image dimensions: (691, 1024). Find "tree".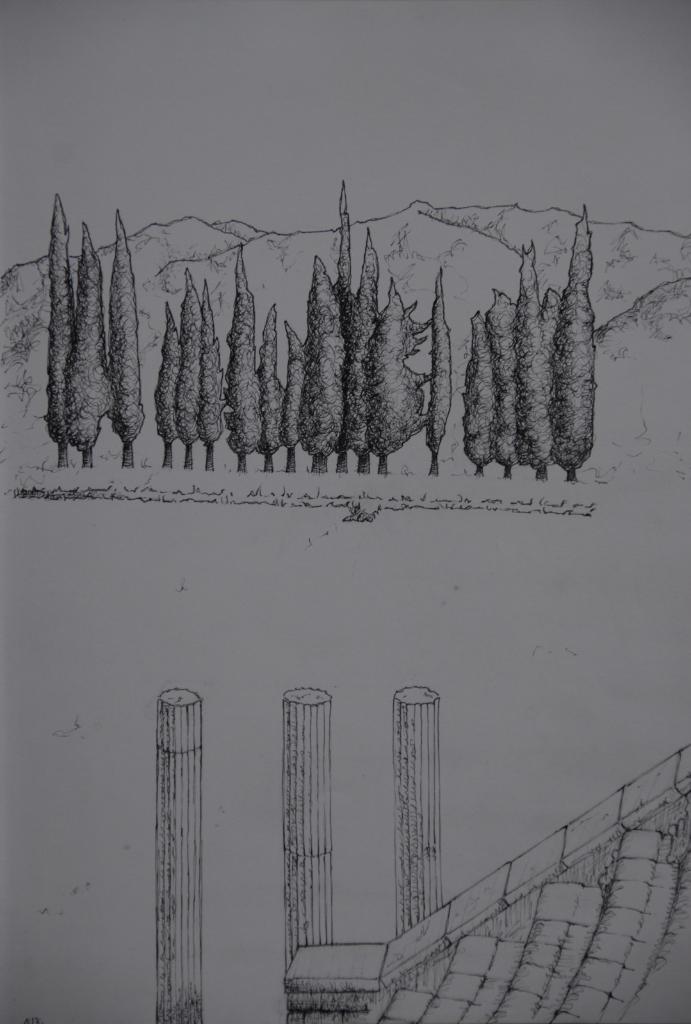
222, 239, 264, 475.
